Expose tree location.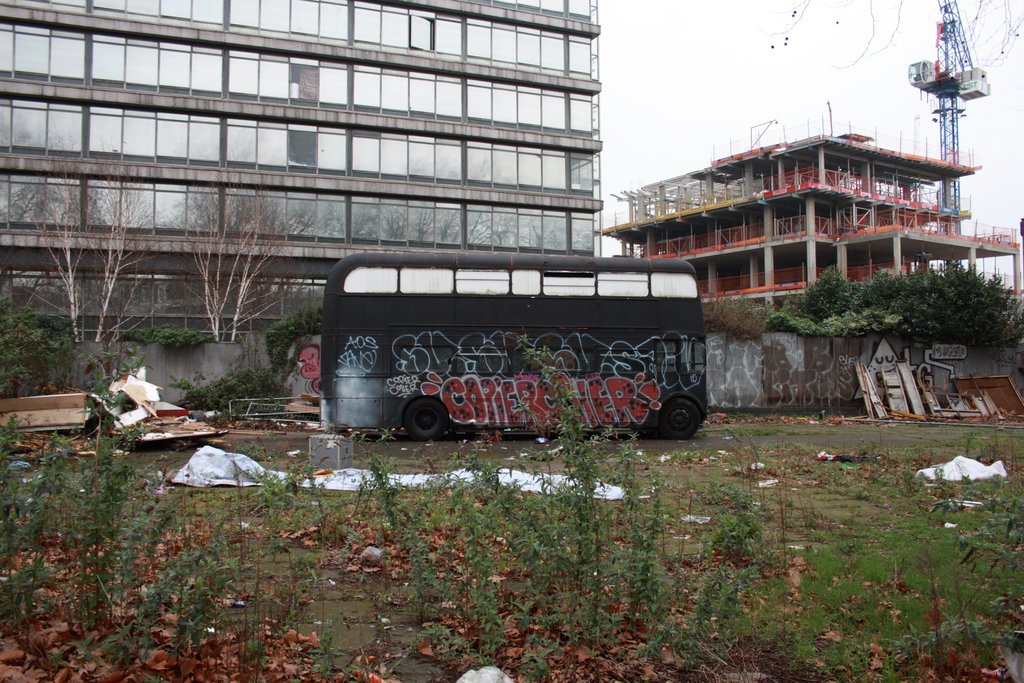
Exposed at region(764, 257, 1023, 345).
